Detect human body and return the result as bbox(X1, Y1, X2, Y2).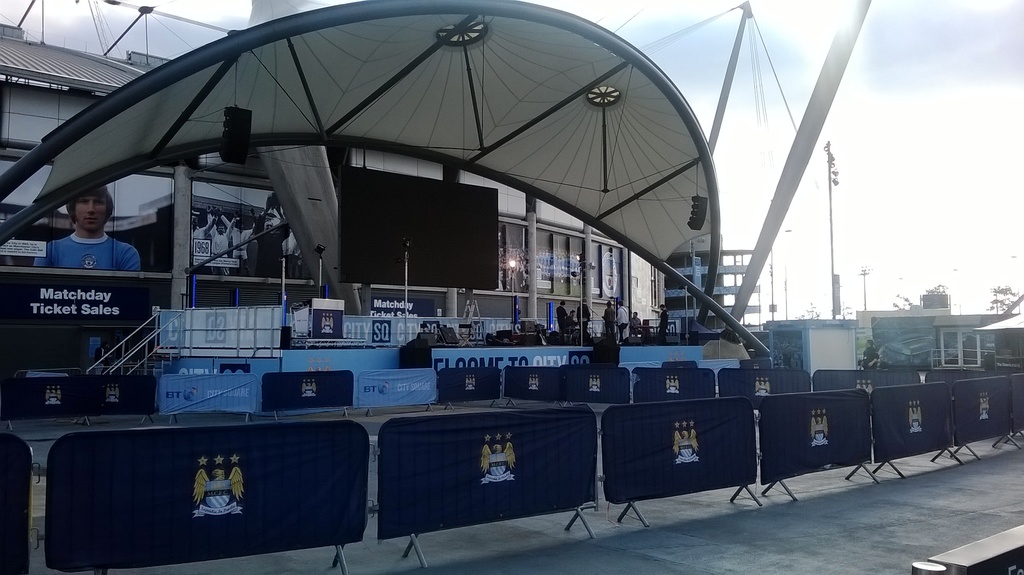
bbox(33, 186, 144, 378).
